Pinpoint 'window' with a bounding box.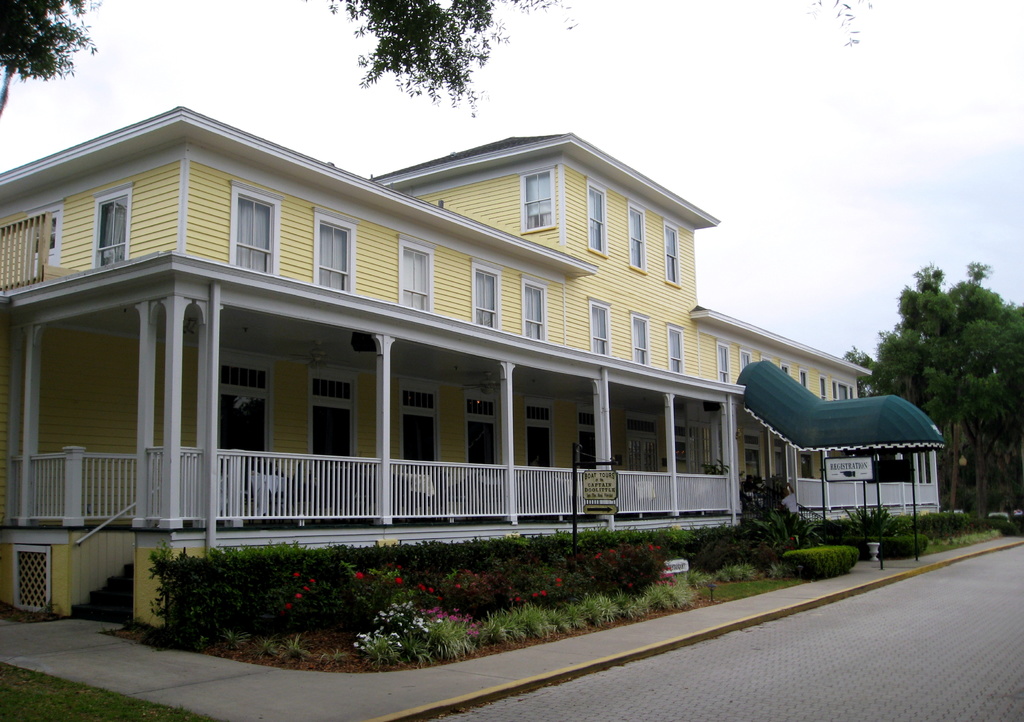
521,280,543,342.
